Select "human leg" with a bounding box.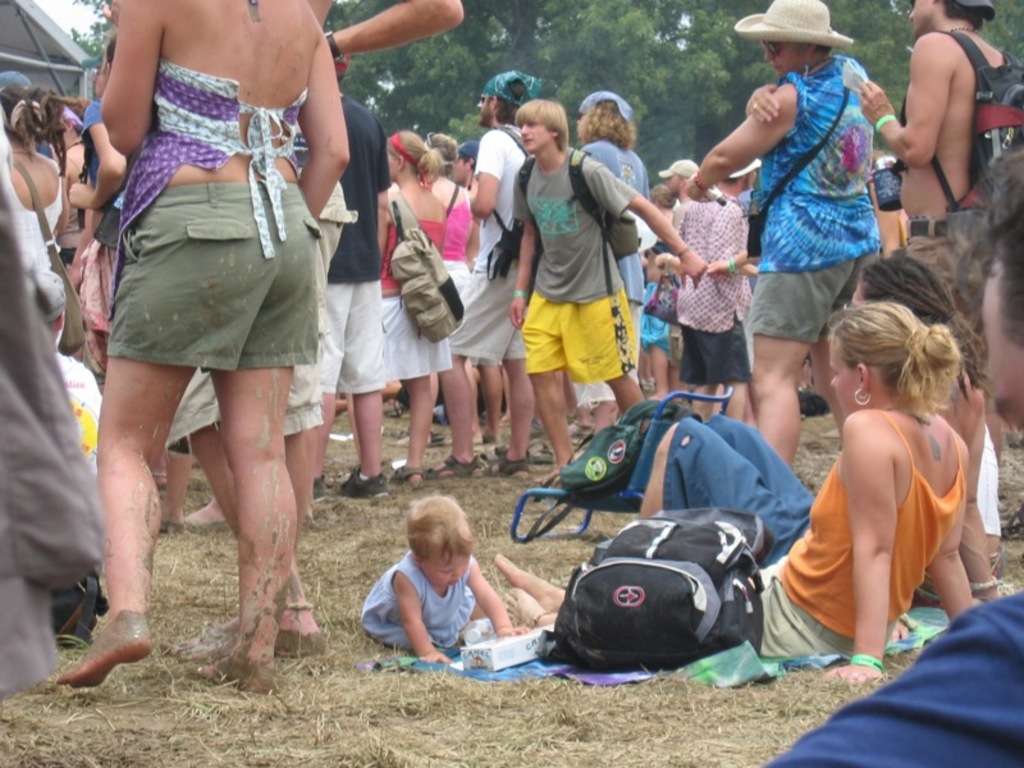
detection(724, 381, 746, 413).
